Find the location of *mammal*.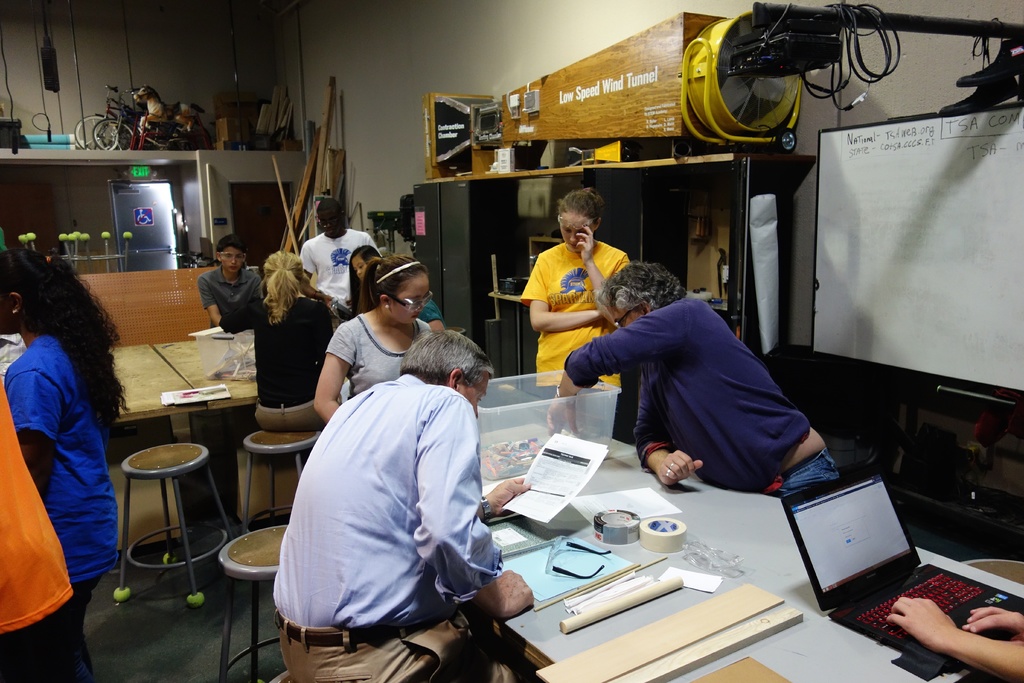
Location: 885/593/1023/682.
